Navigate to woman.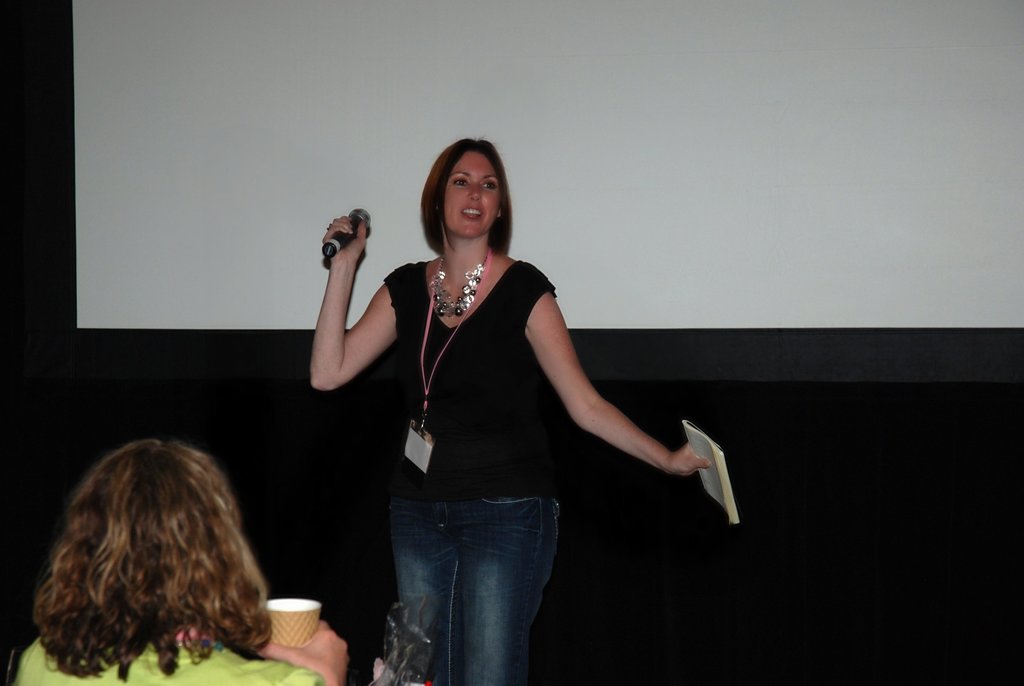
Navigation target: detection(309, 137, 712, 685).
